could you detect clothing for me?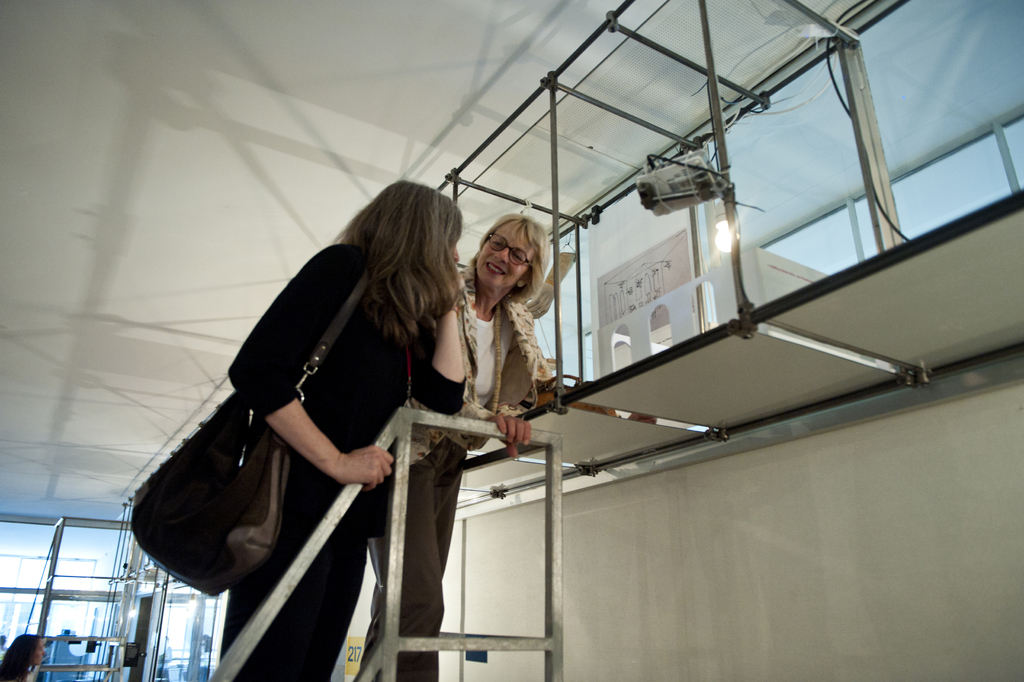
Detection result: 348/253/557/681.
